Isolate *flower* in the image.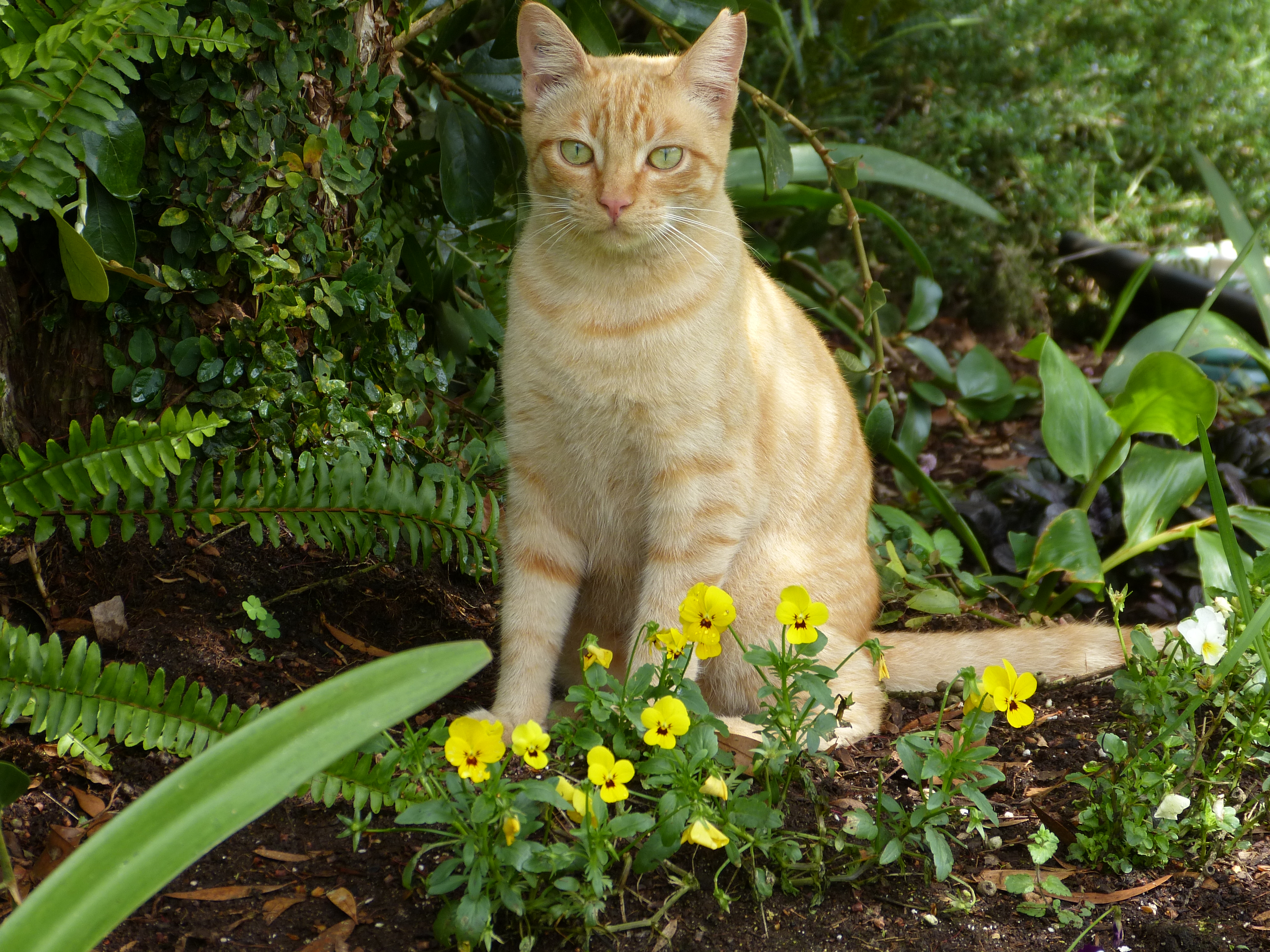
Isolated region: x1=376, y1=75, x2=393, y2=89.
